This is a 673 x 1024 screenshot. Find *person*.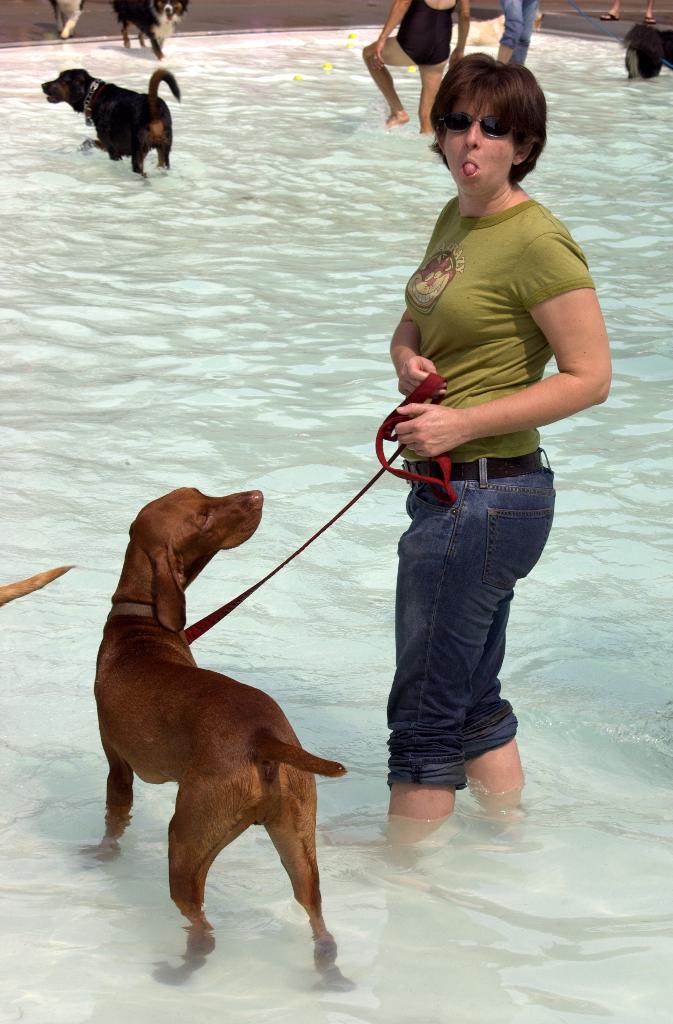
Bounding box: box=[495, 0, 539, 68].
